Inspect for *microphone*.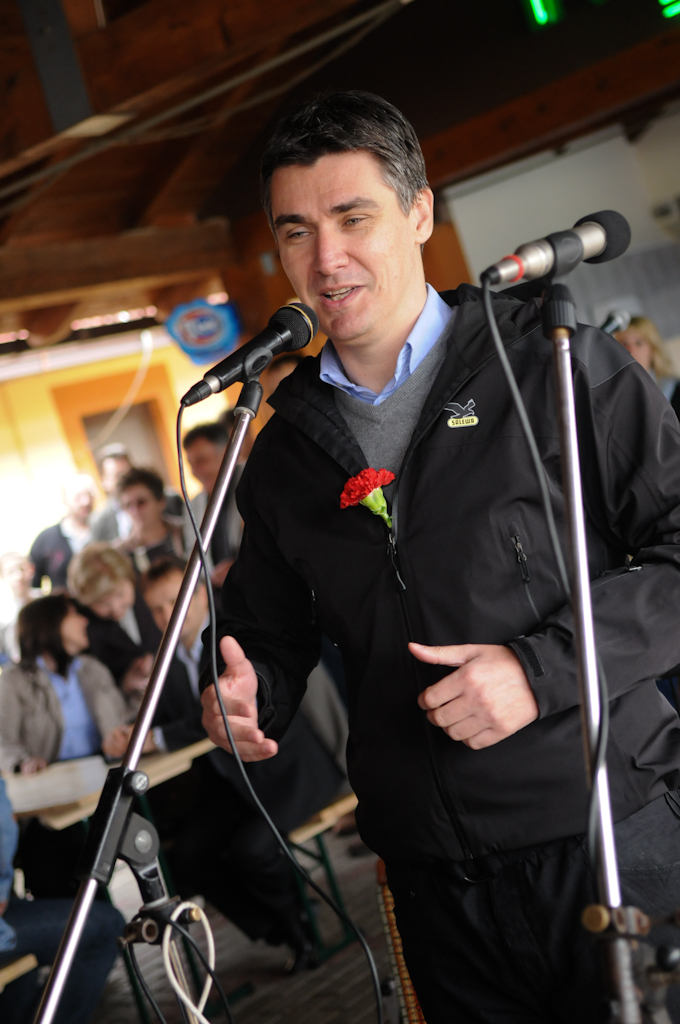
Inspection: <region>476, 206, 635, 298</region>.
